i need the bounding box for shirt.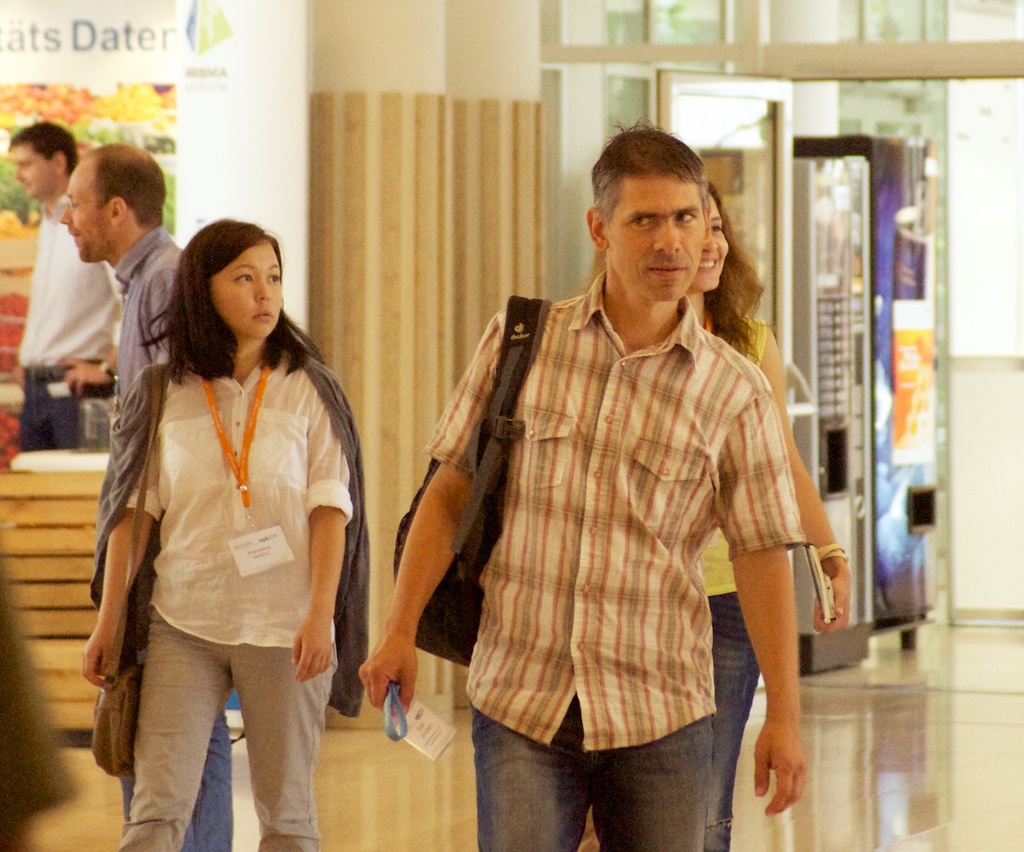
Here it is: x1=87 y1=227 x2=186 y2=609.
